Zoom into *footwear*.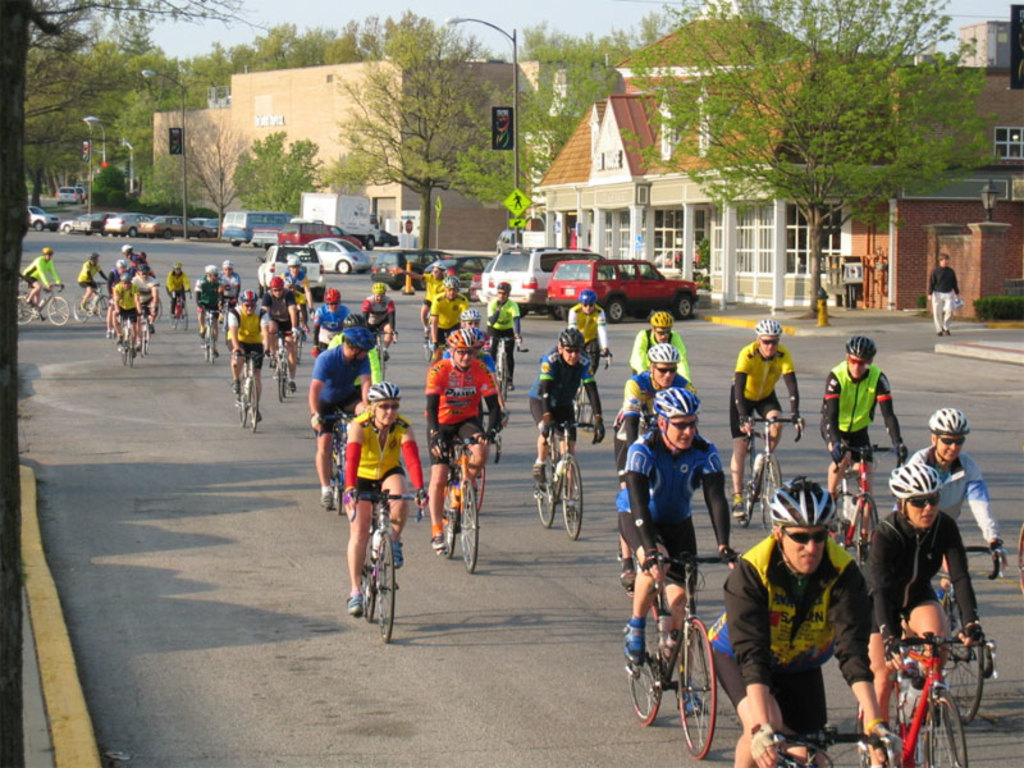
Zoom target: detection(508, 379, 517, 390).
